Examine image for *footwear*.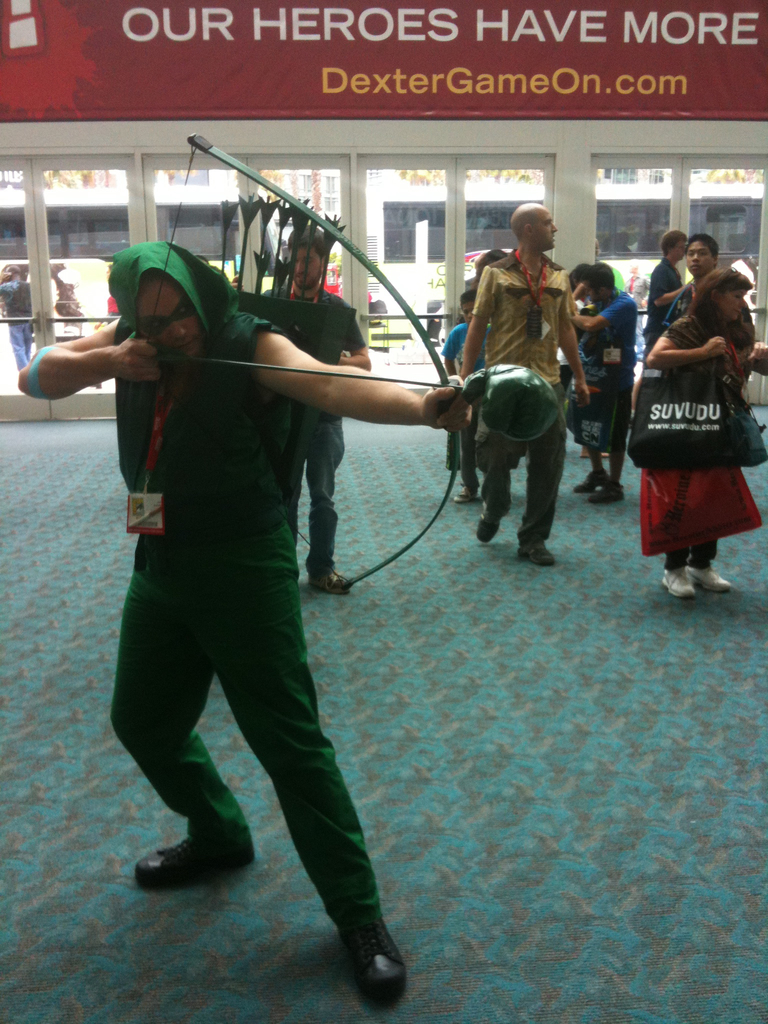
Examination result: locate(134, 837, 250, 888).
